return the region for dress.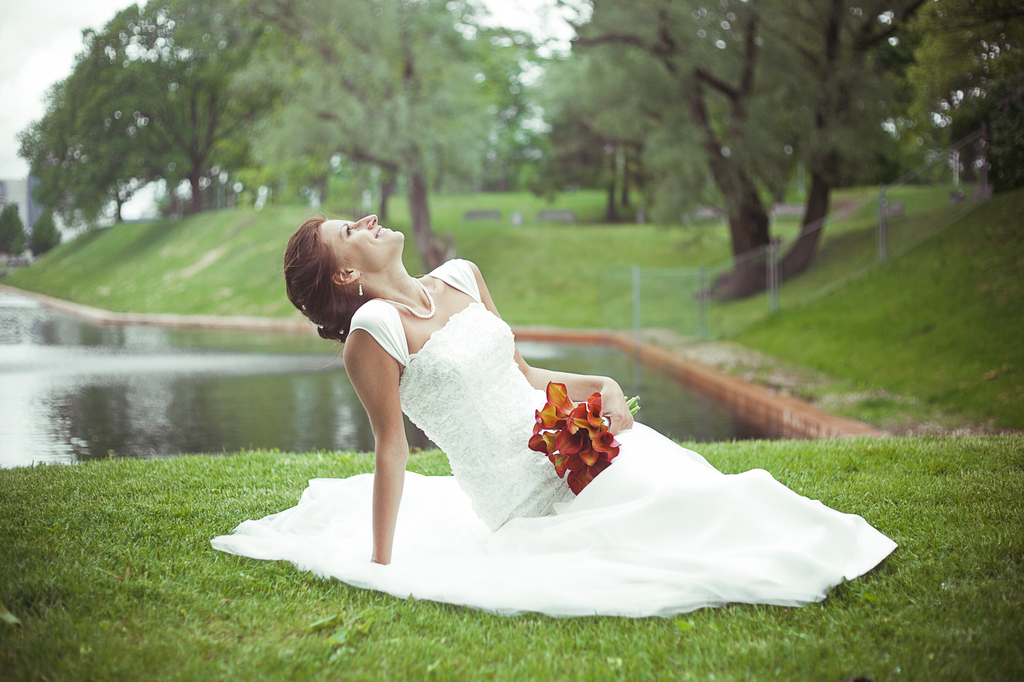
206,257,900,615.
